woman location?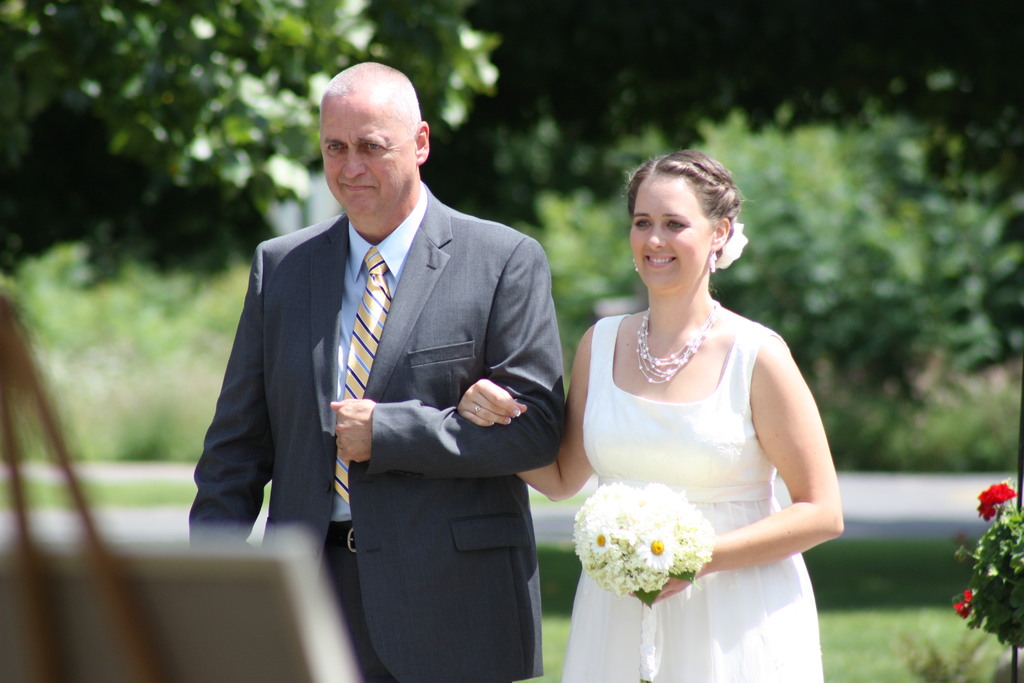
select_region(538, 165, 858, 682)
